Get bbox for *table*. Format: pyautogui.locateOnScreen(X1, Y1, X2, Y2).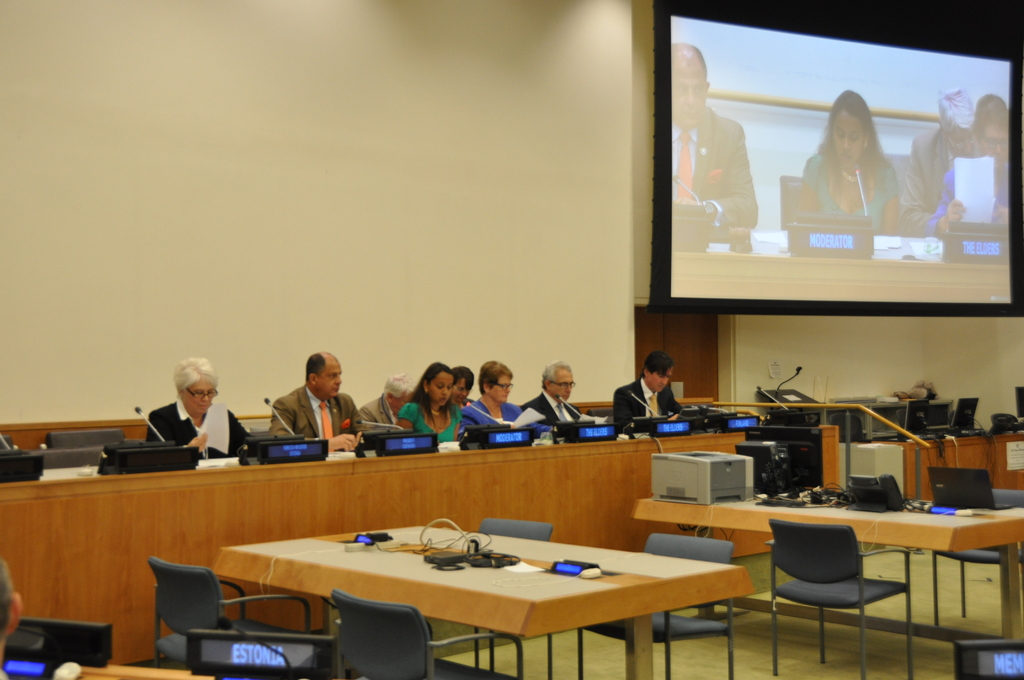
pyautogui.locateOnScreen(0, 418, 844, 660).
